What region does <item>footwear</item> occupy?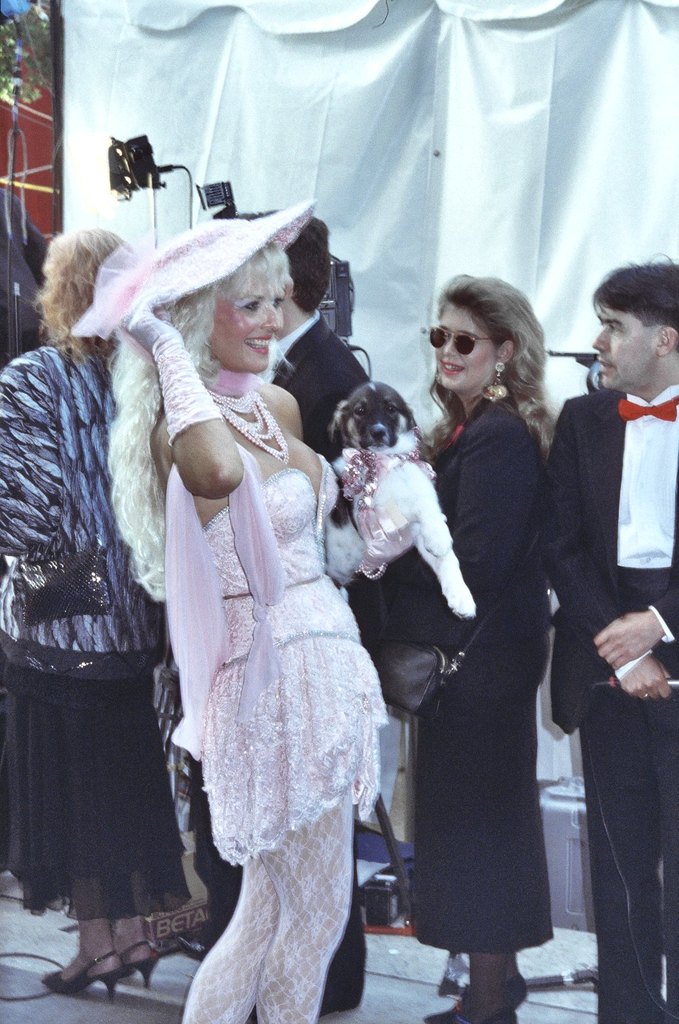
(120, 938, 160, 1000).
